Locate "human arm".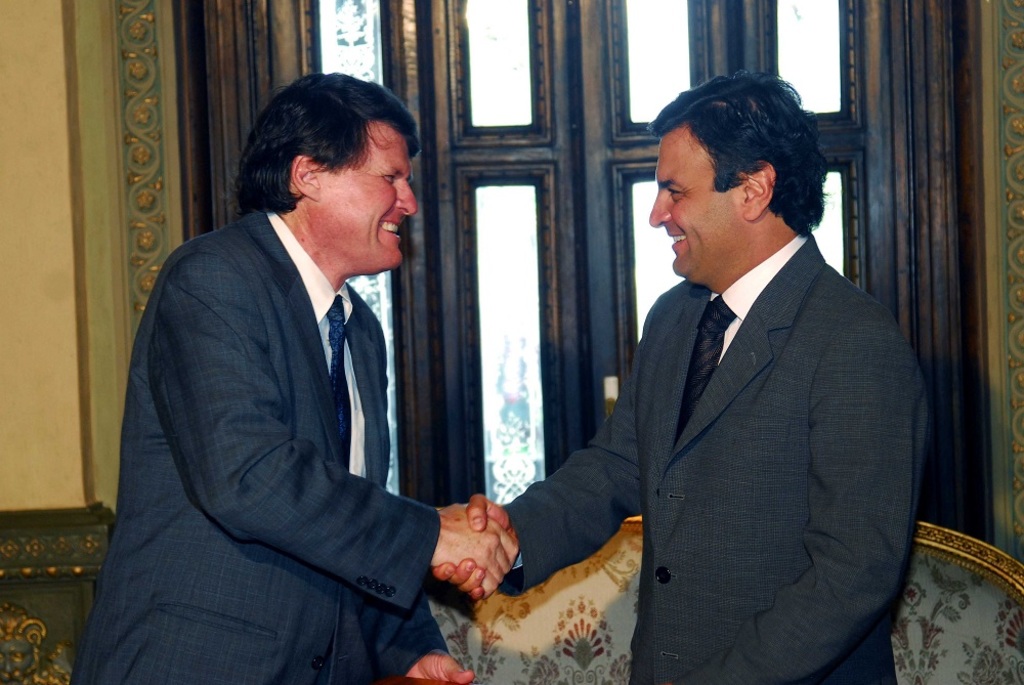
Bounding box: l=146, t=251, r=517, b=559.
